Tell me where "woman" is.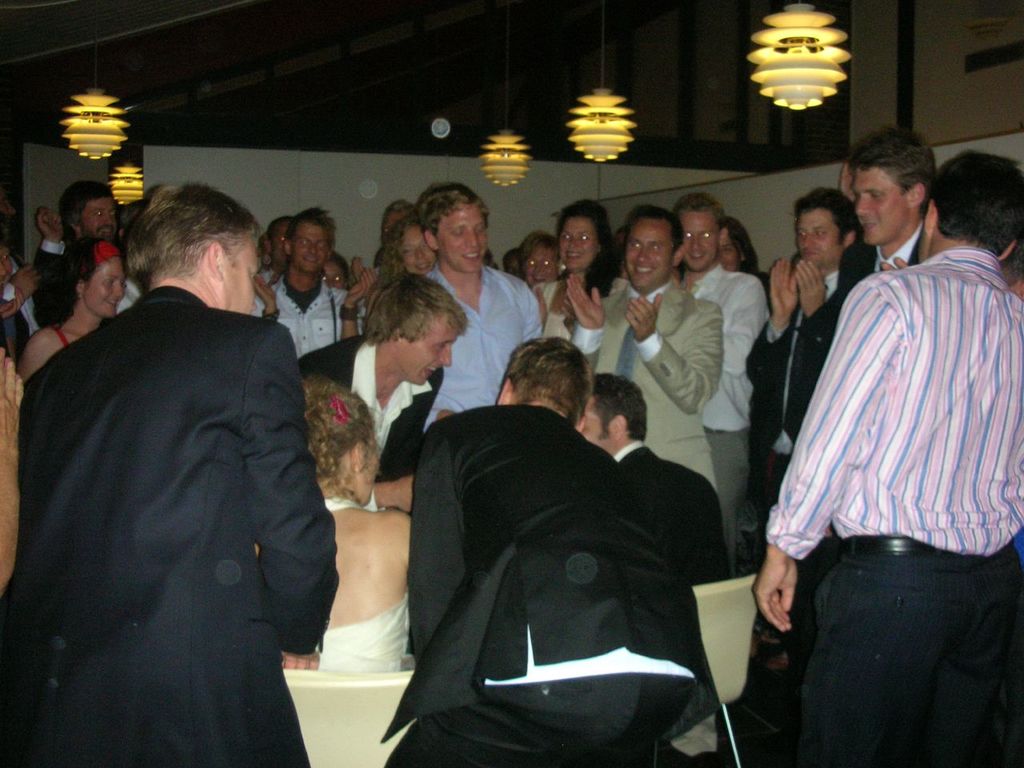
"woman" is at region(364, 216, 430, 318).
